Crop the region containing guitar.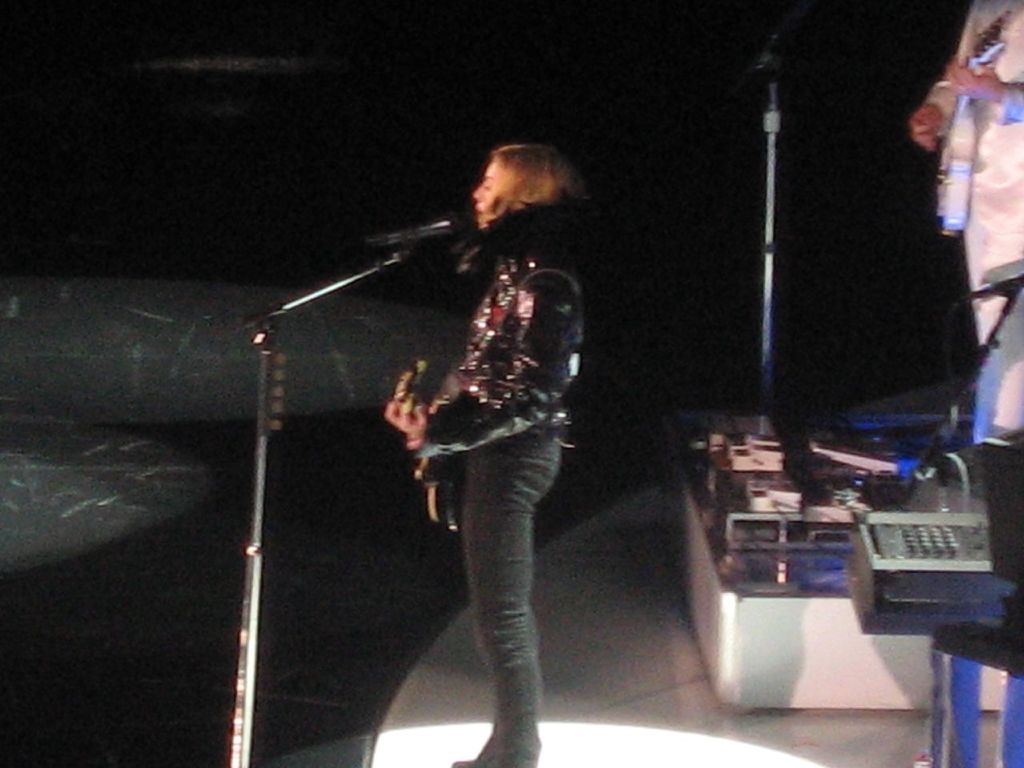
Crop region: 394 356 463 536.
